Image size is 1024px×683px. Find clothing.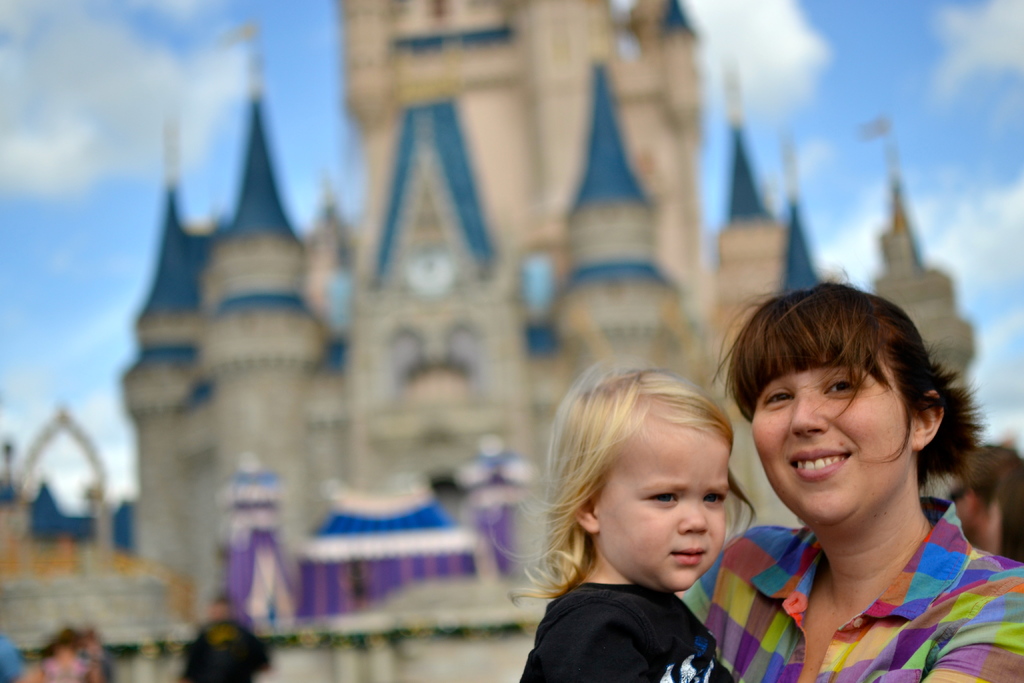
box(89, 647, 115, 673).
